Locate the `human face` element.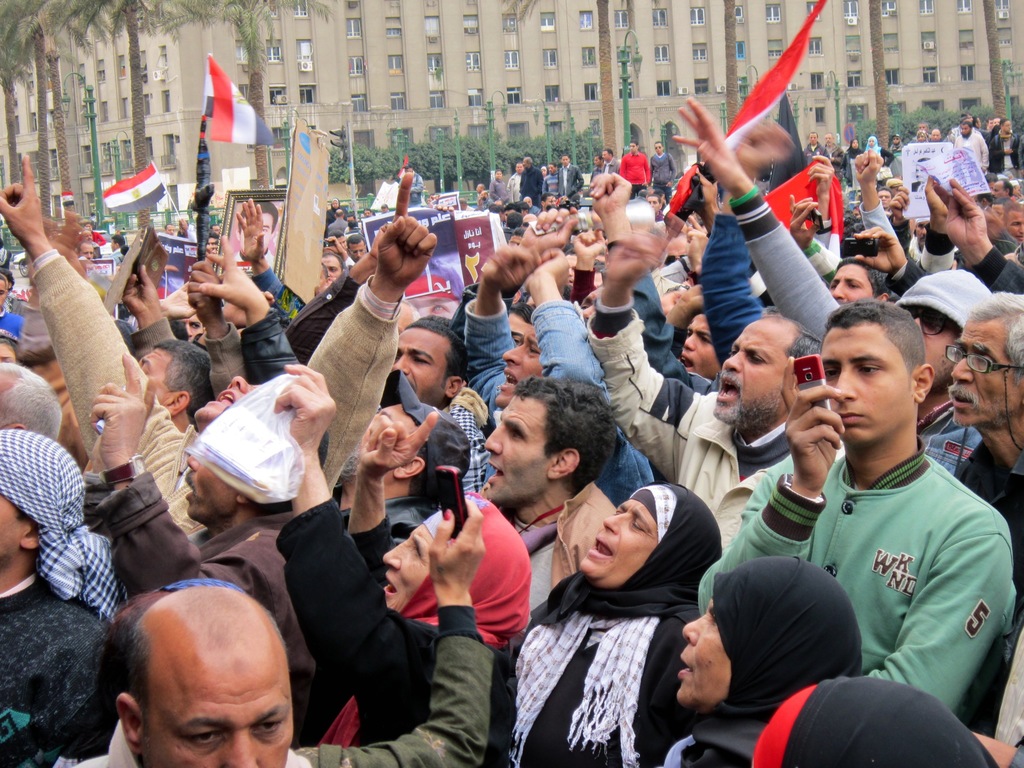
Element bbox: {"left": 0, "top": 489, "right": 25, "bottom": 566}.
